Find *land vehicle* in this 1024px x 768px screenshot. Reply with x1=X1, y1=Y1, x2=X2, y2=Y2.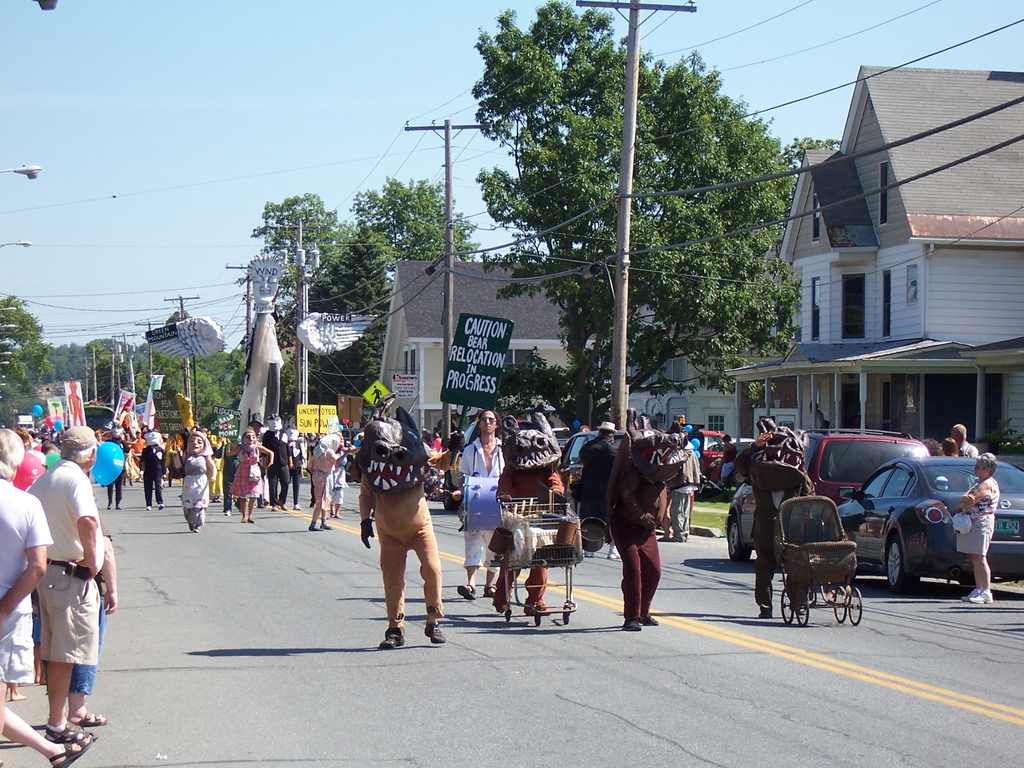
x1=706, y1=435, x2=755, y2=452.
